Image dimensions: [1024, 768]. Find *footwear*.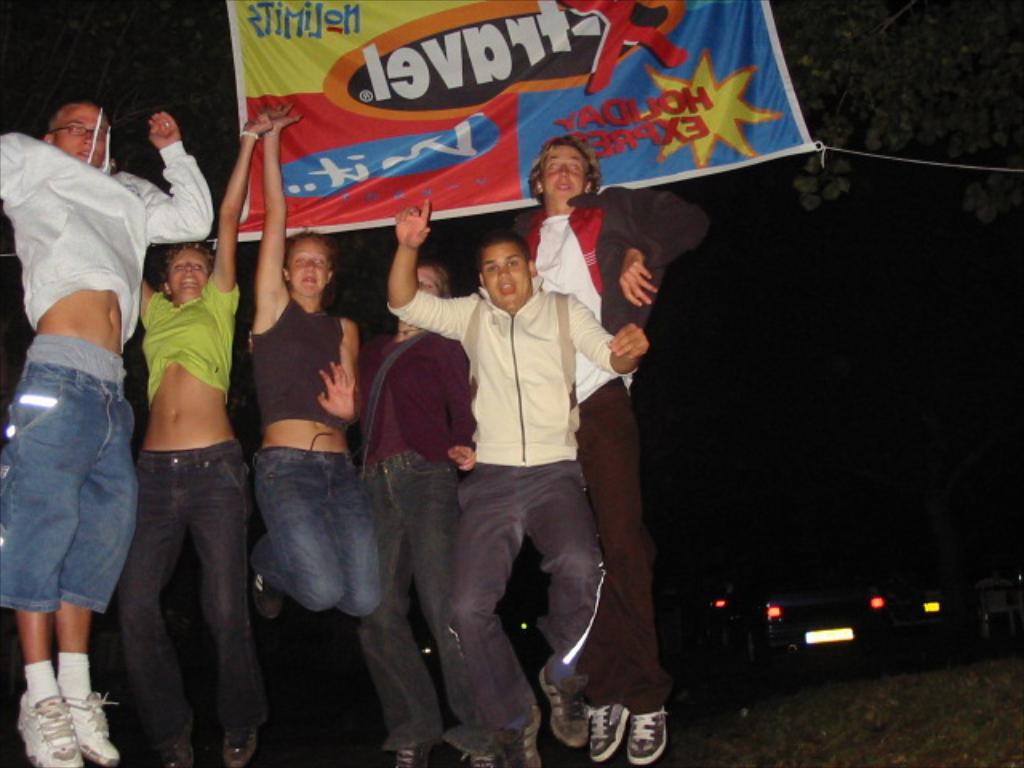
(251,565,294,626).
